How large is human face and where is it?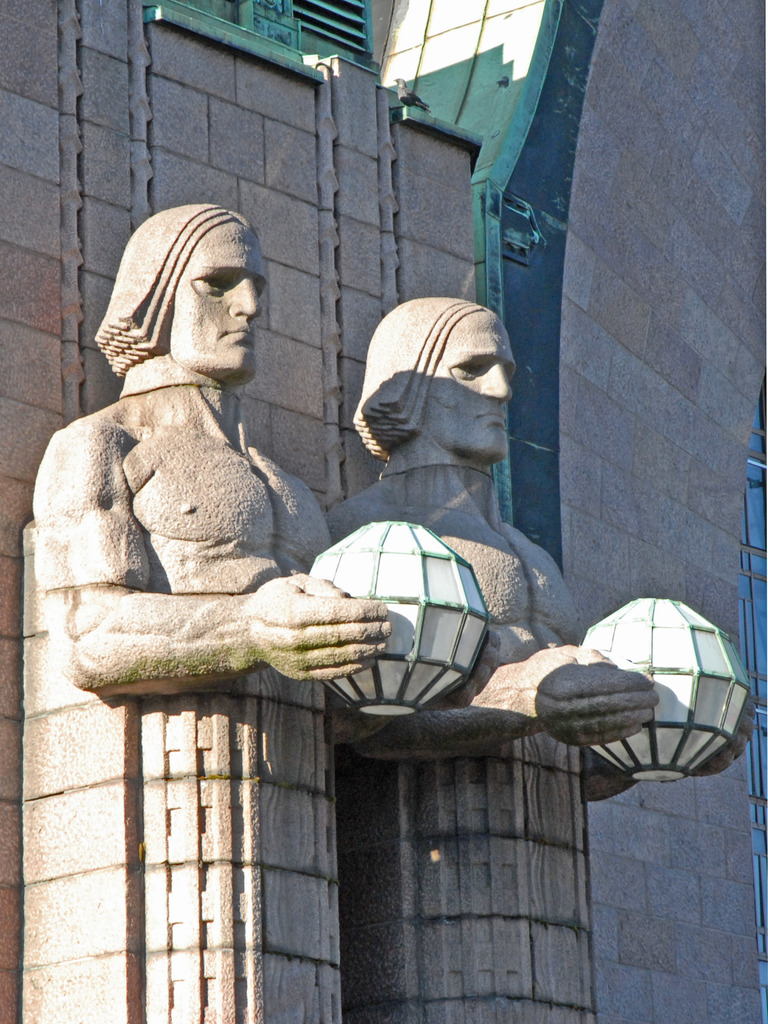
Bounding box: (left=170, top=218, right=266, bottom=388).
